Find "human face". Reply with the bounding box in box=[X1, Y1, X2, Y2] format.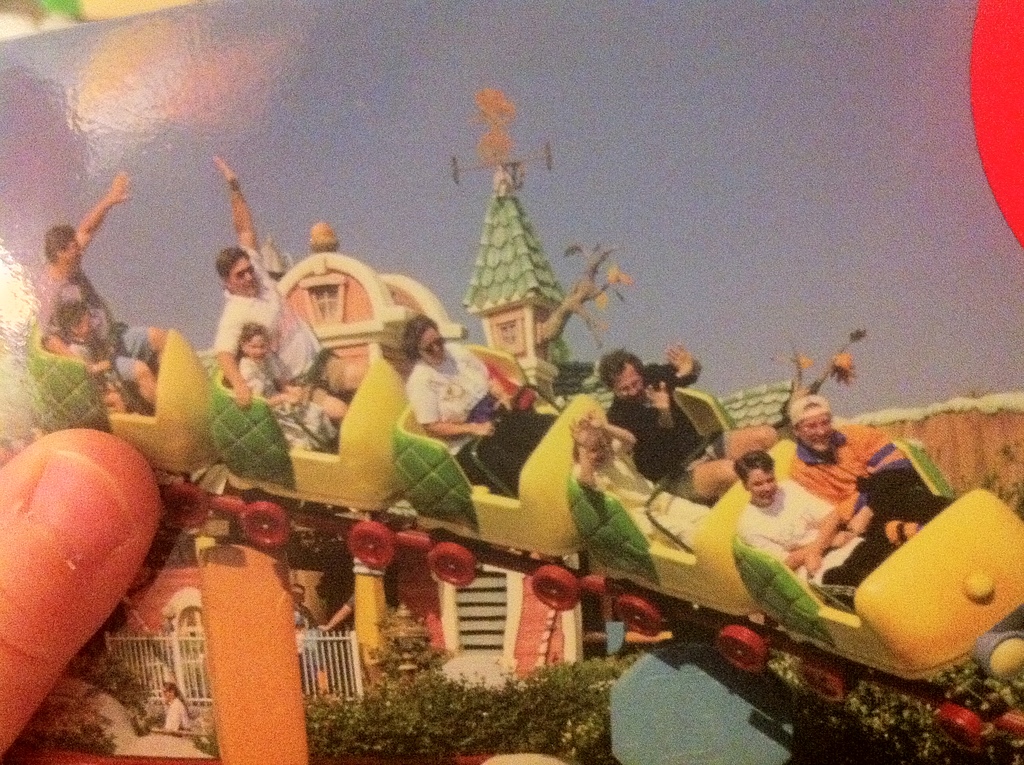
box=[616, 363, 643, 400].
